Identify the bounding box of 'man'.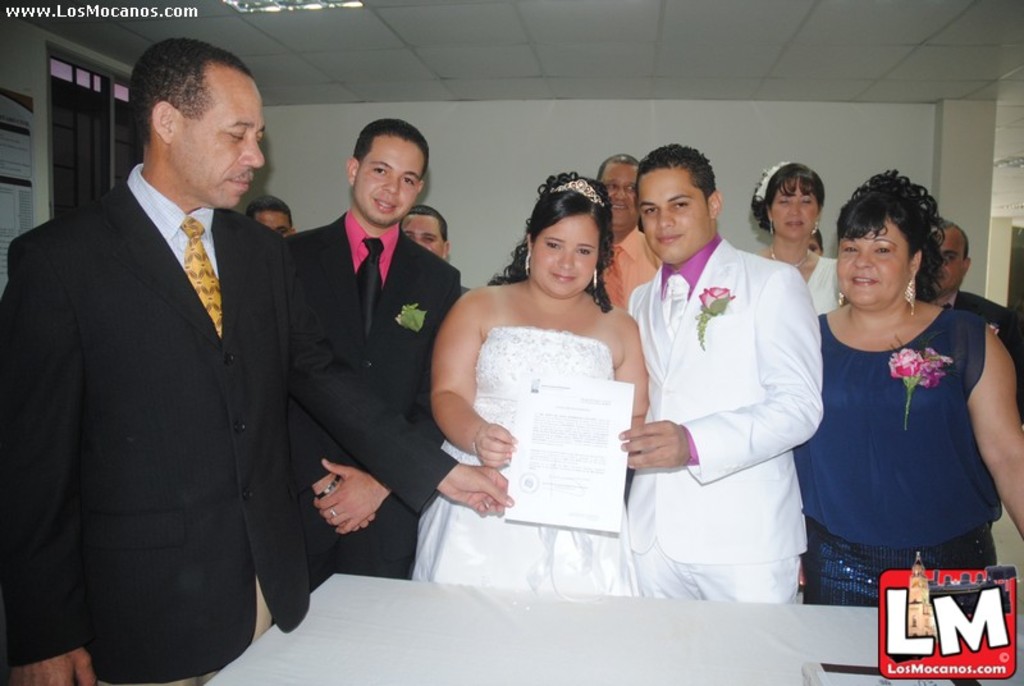
l=246, t=188, r=289, b=246.
